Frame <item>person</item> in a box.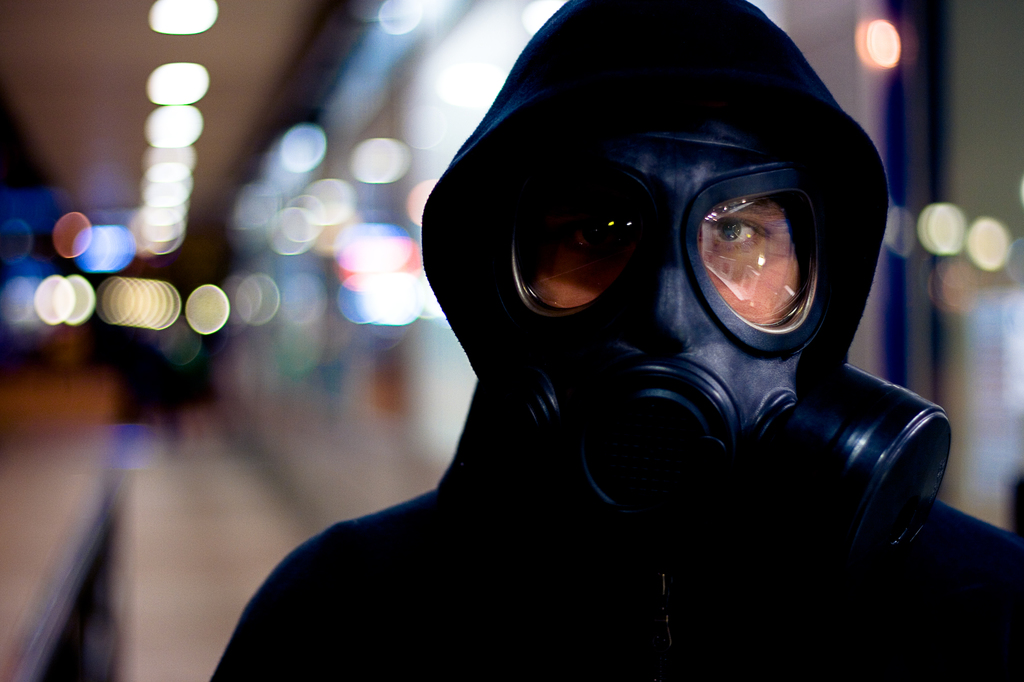
box(214, 0, 1023, 681).
